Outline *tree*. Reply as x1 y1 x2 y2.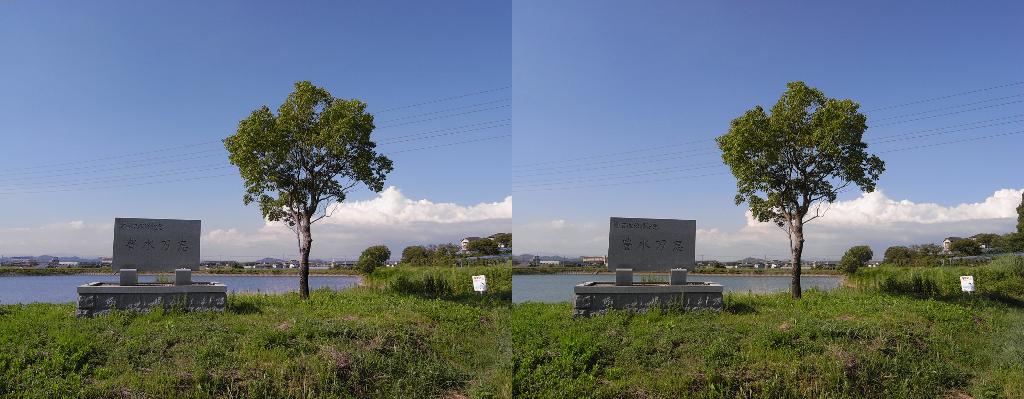
715 82 885 302.
